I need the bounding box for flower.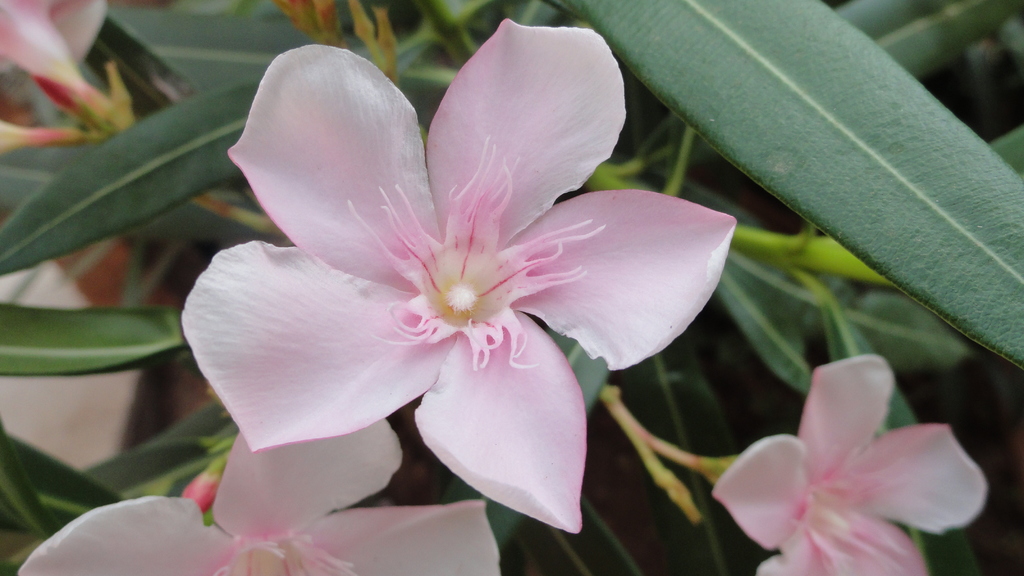
Here it is: [x1=175, y1=18, x2=731, y2=540].
